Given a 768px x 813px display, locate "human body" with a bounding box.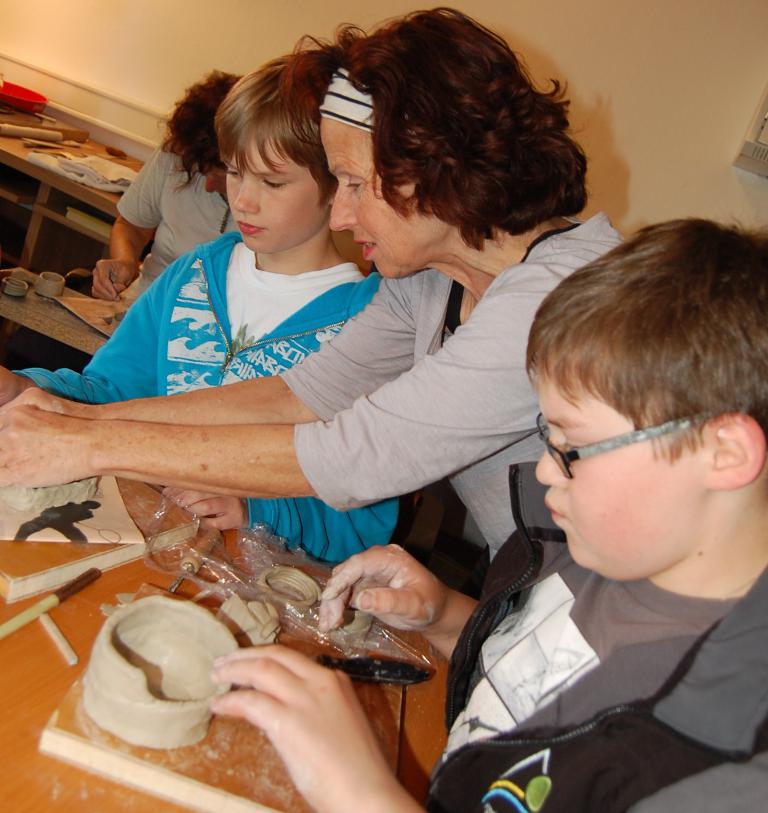
Located: Rect(206, 522, 767, 812).
